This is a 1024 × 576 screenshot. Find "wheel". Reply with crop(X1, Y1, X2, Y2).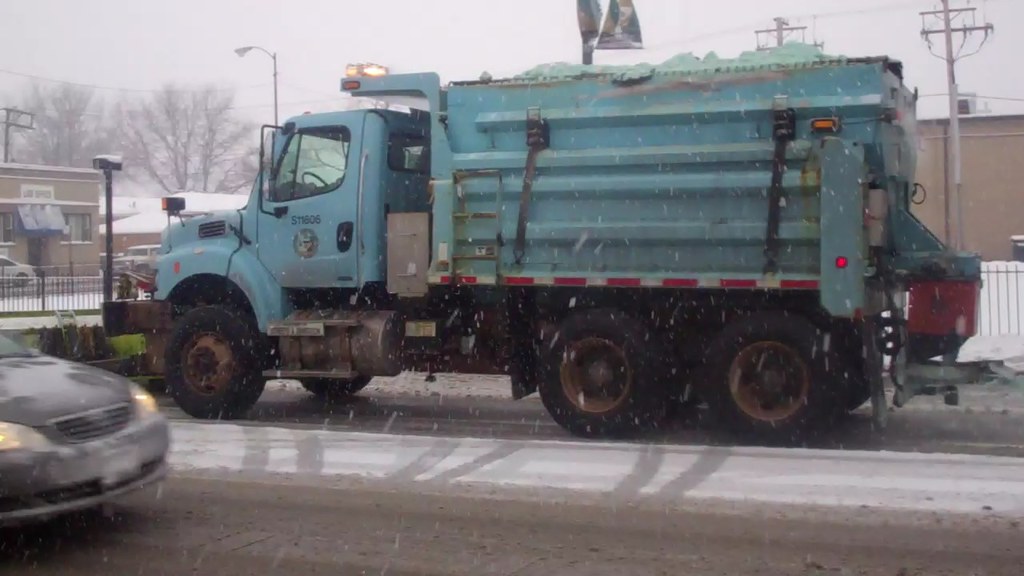
crop(155, 294, 259, 411).
